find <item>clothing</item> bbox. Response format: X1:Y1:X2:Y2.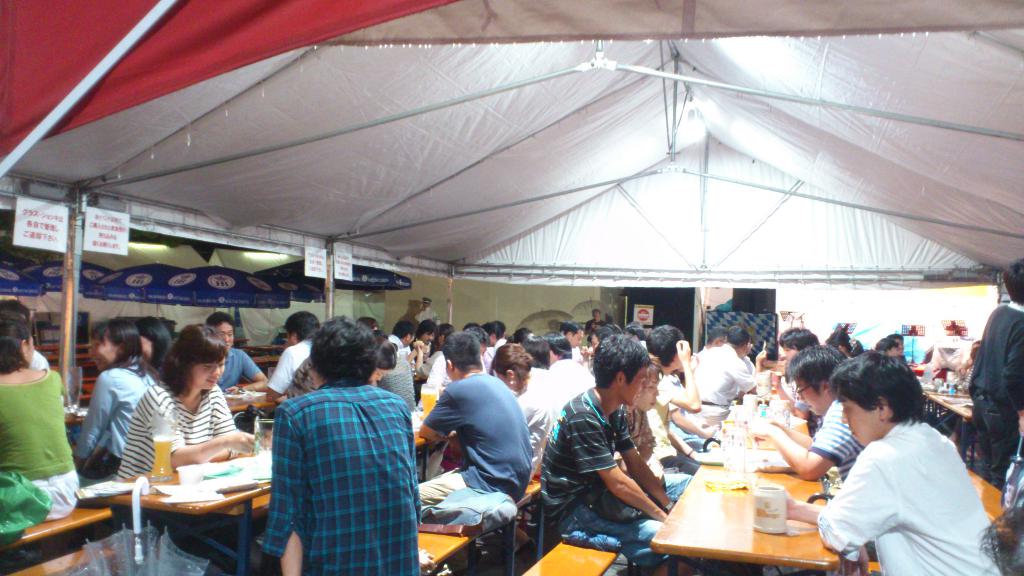
949:294:1023:469.
